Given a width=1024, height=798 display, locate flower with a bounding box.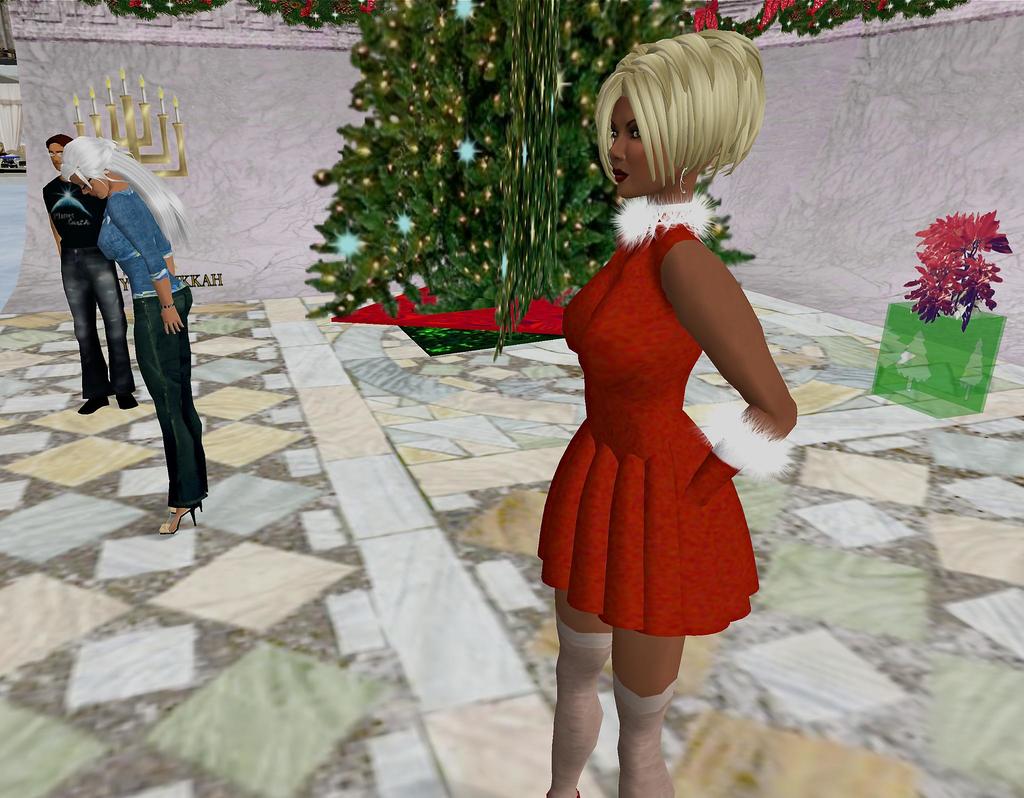
Located: Rect(891, 206, 1014, 336).
